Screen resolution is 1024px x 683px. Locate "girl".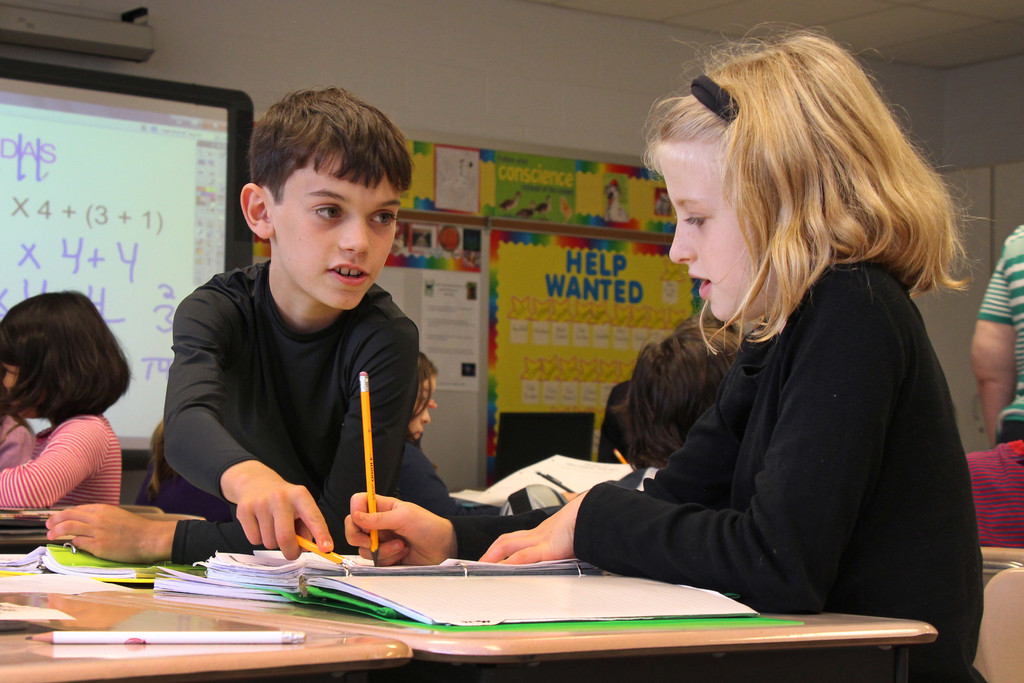
select_region(342, 34, 992, 676).
